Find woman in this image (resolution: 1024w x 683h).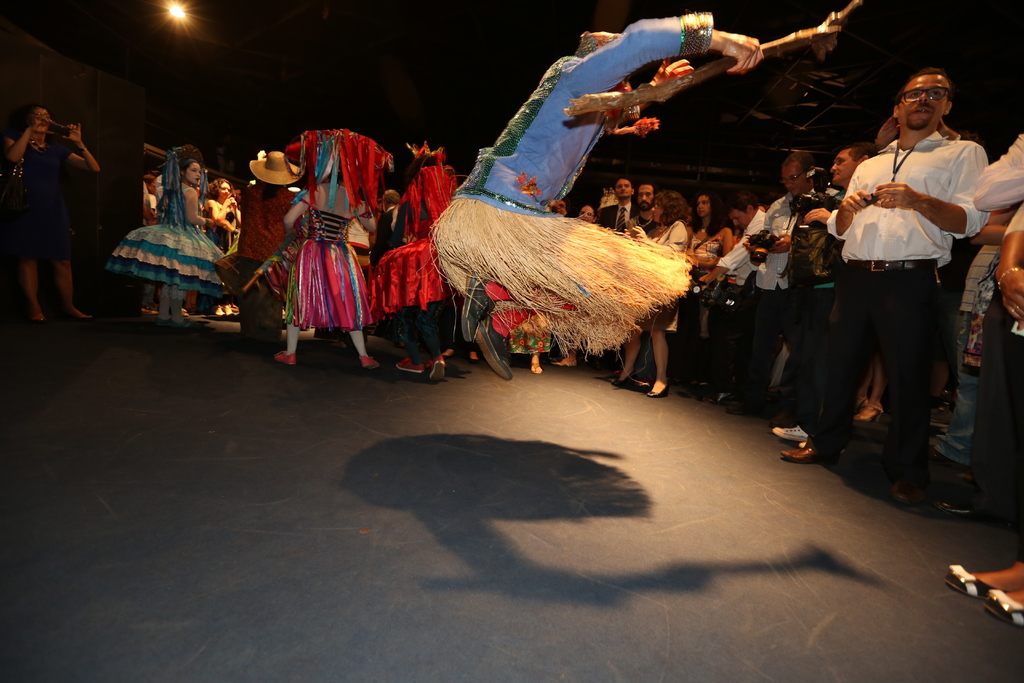
crop(3, 98, 109, 329).
